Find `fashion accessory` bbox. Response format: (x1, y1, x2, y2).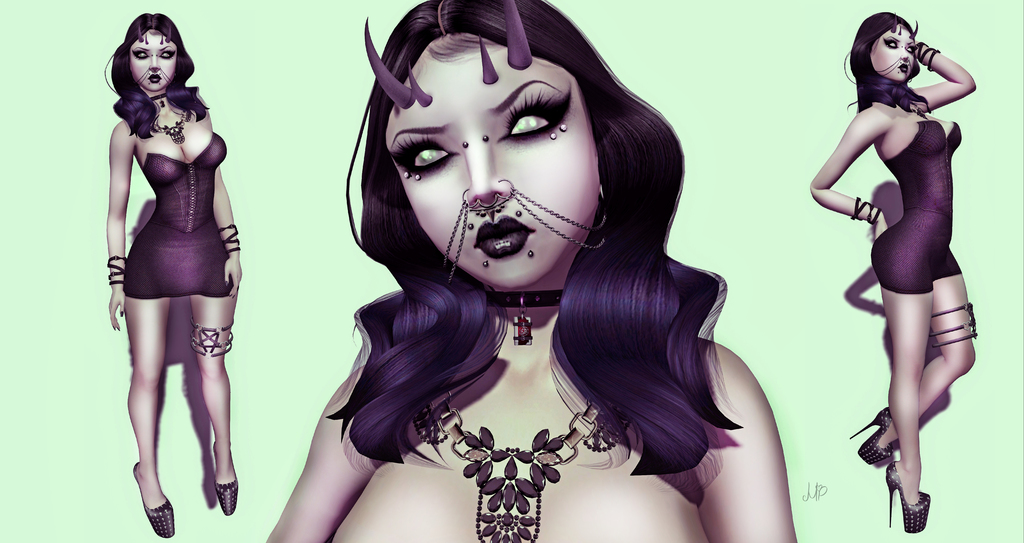
(157, 70, 161, 76).
